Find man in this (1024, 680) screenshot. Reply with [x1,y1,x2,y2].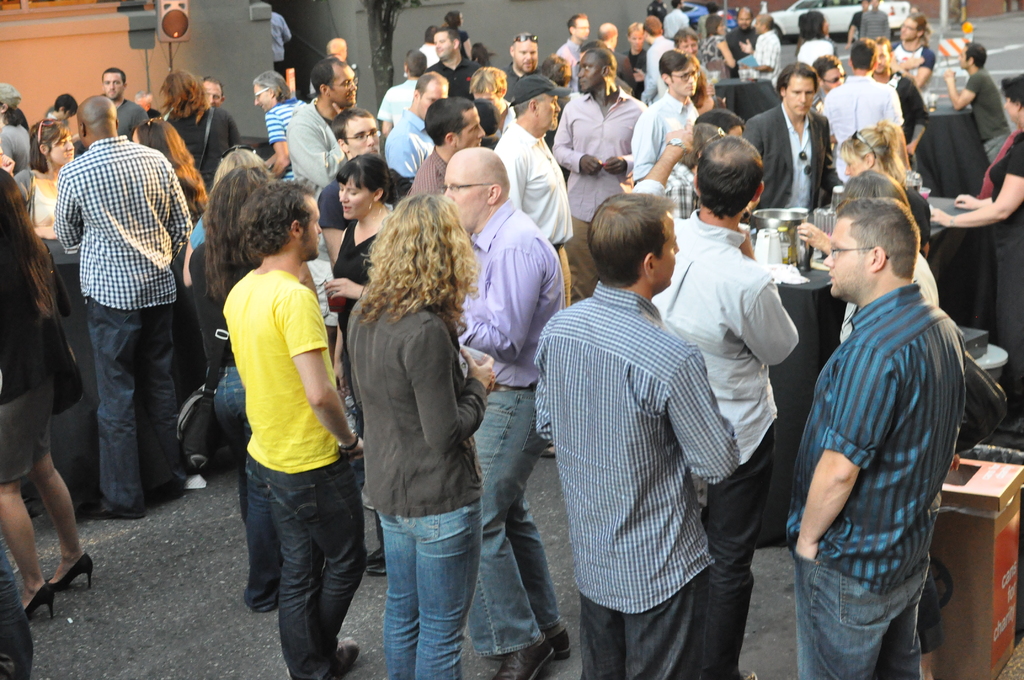
[890,12,935,90].
